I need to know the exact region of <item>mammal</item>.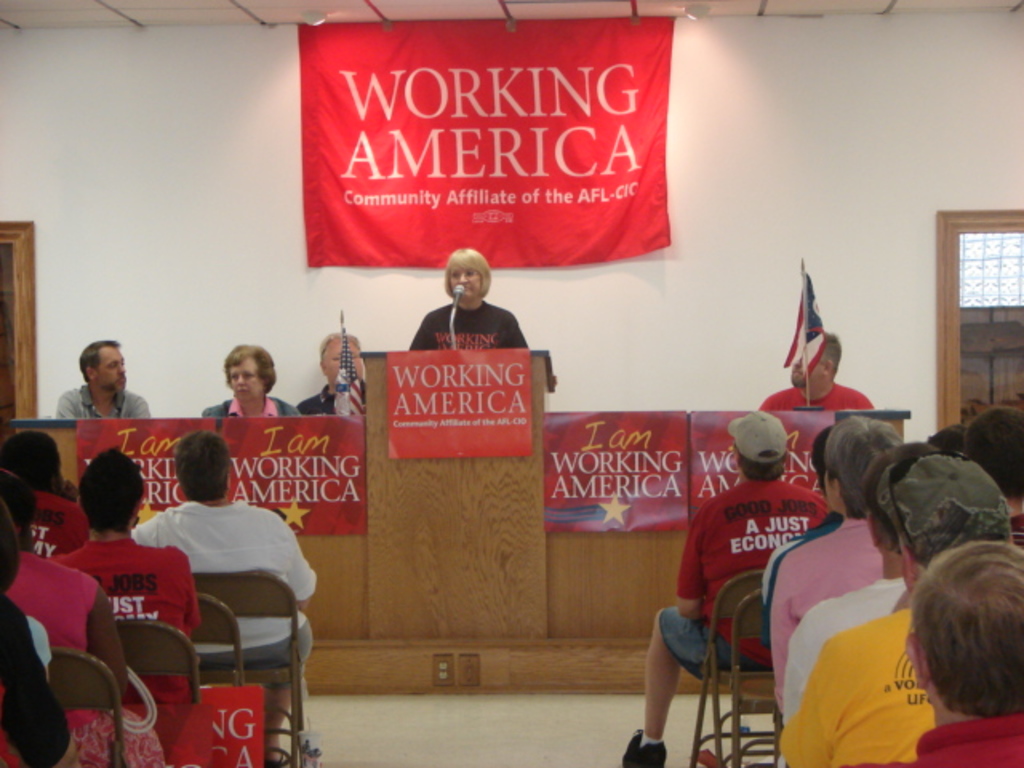
Region: 0:587:83:766.
